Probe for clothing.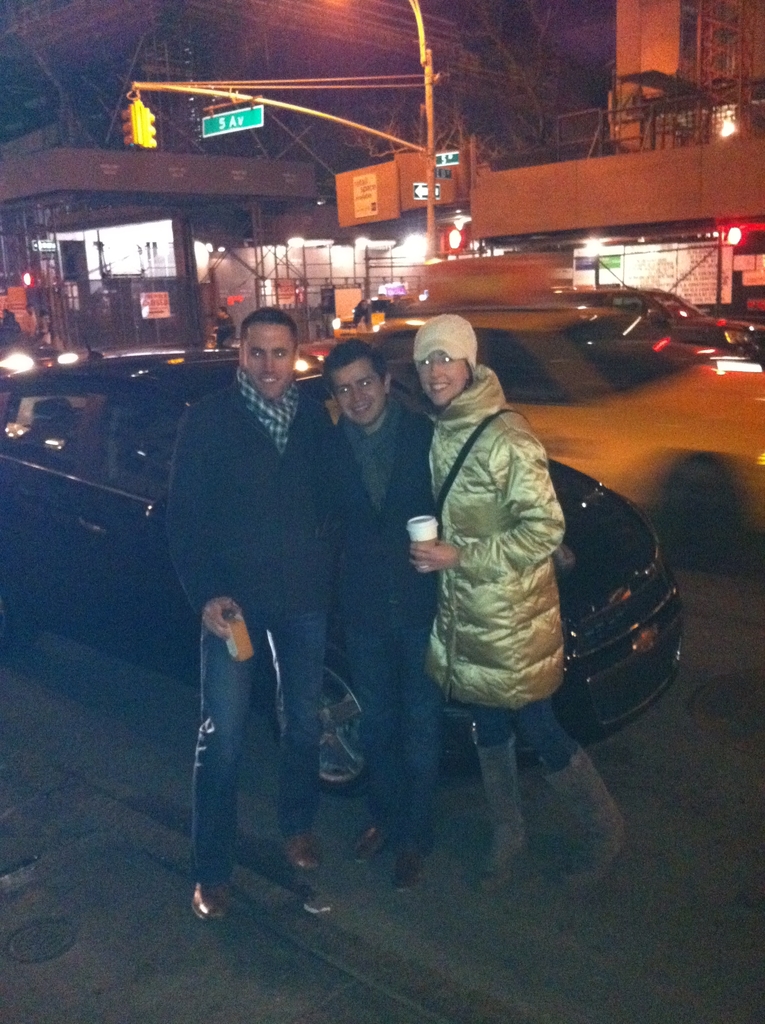
Probe result: crop(152, 312, 350, 881).
